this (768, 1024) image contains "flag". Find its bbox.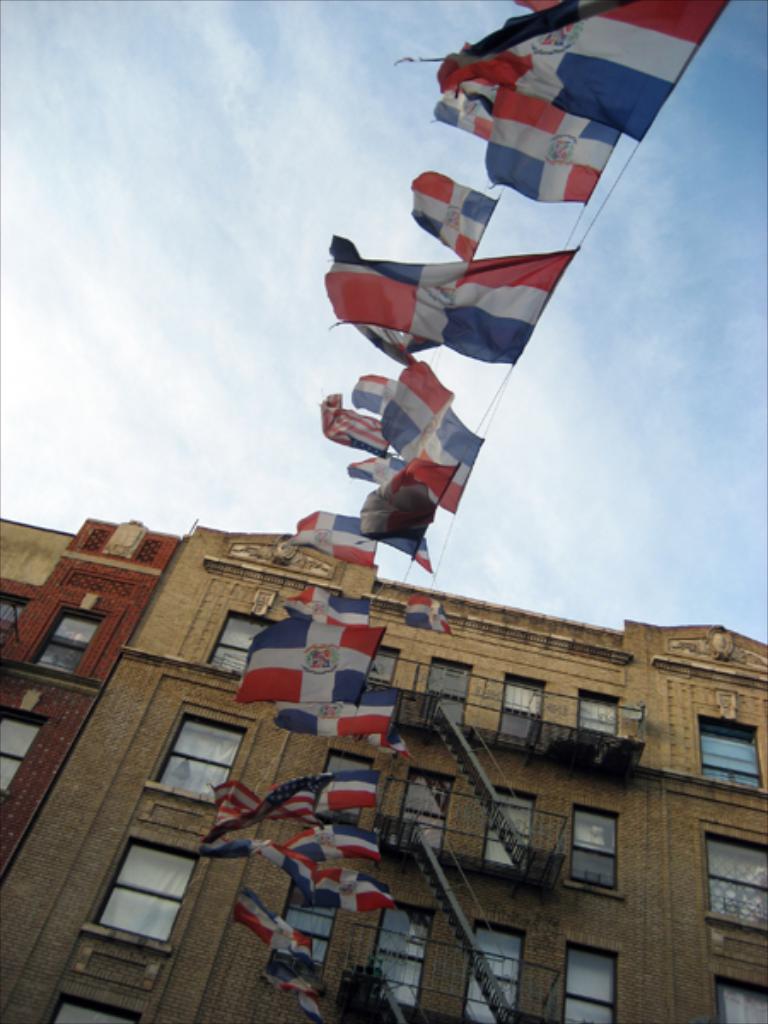
Rect(350, 449, 435, 509).
